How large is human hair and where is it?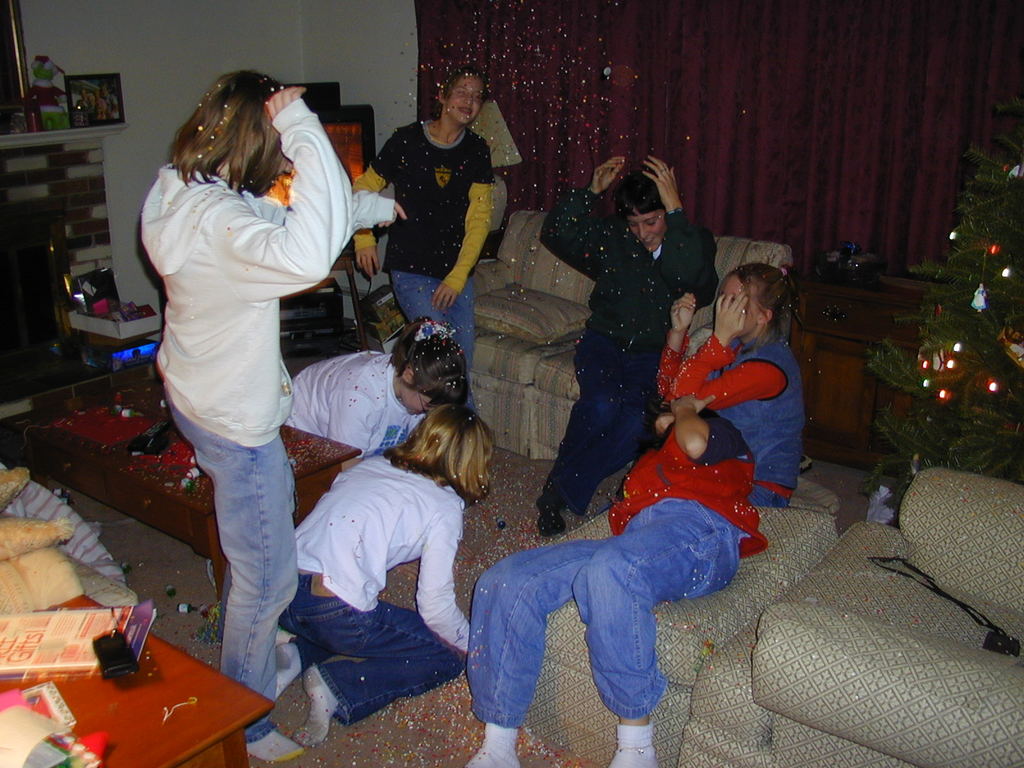
Bounding box: region(400, 399, 496, 515).
